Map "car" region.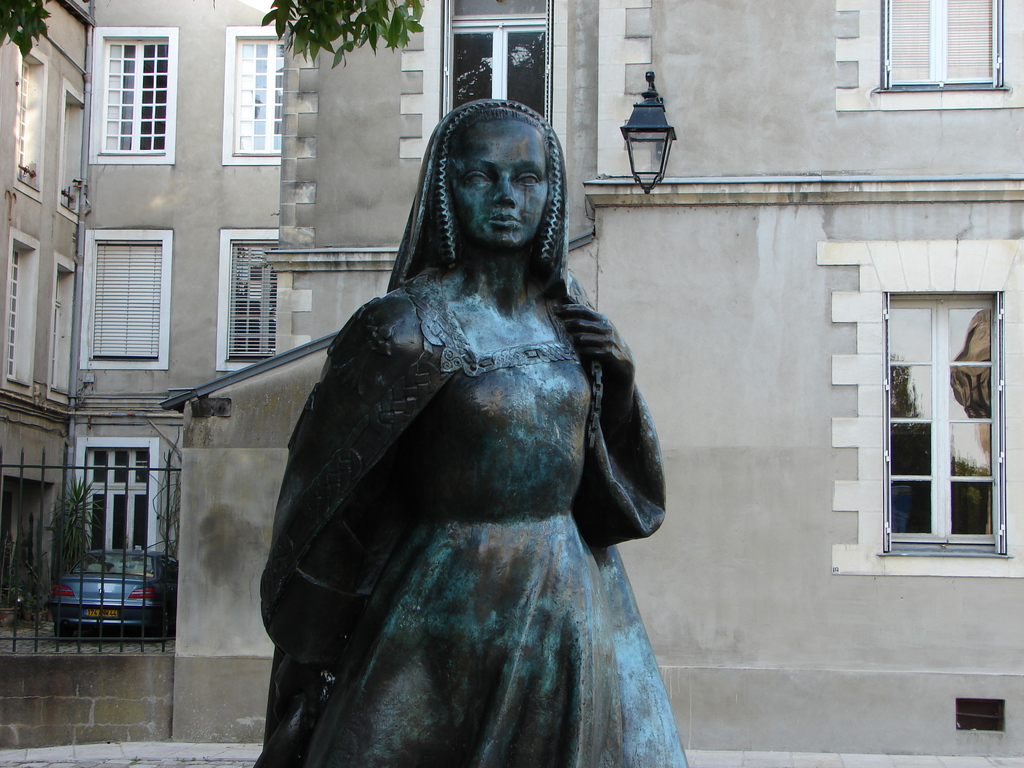
Mapped to (x1=50, y1=545, x2=180, y2=640).
